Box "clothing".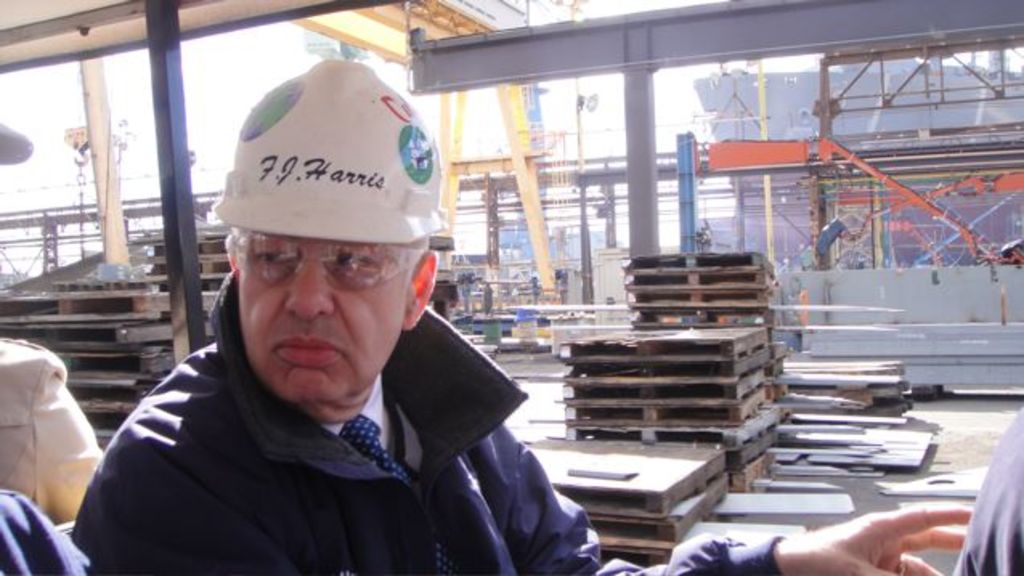
bbox=[67, 266, 783, 574].
